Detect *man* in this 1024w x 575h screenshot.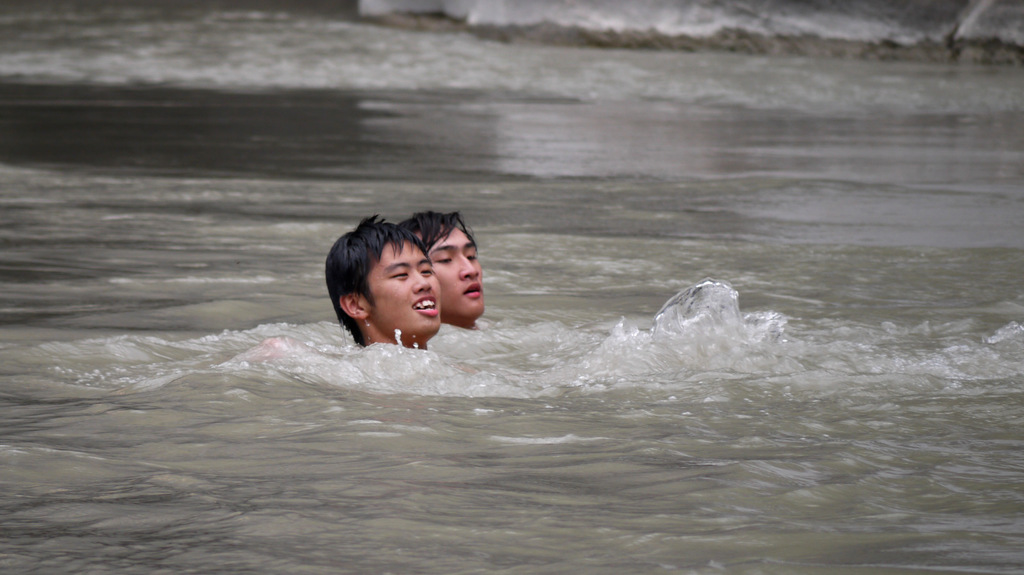
Detection: [x1=394, y1=208, x2=487, y2=340].
